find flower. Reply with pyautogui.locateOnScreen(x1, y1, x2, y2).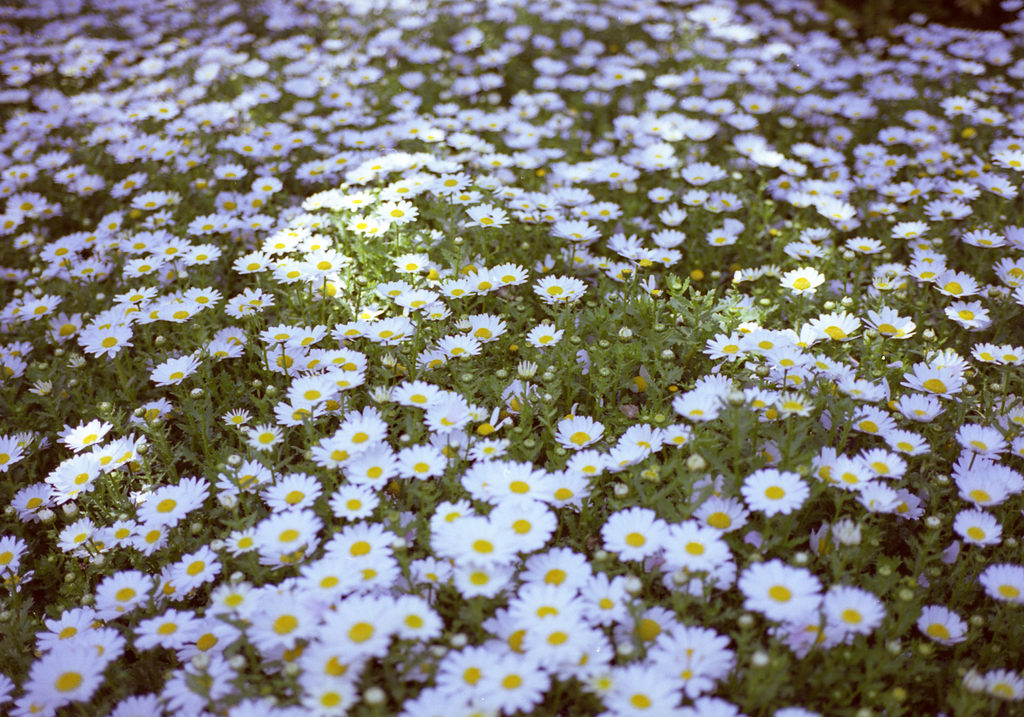
pyautogui.locateOnScreen(77, 630, 126, 663).
